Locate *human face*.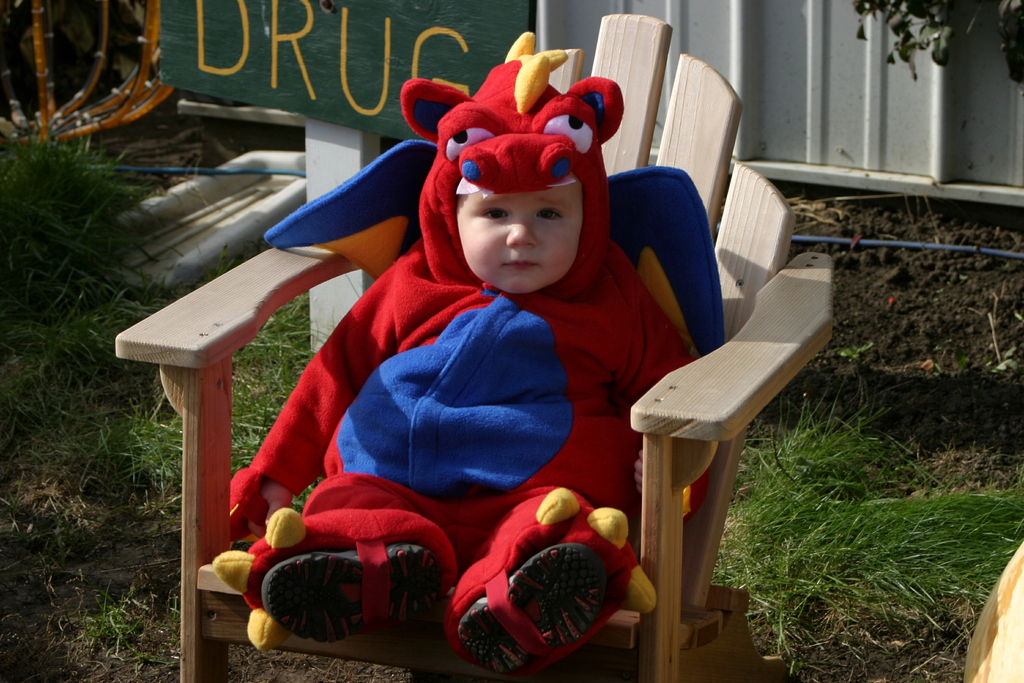
Bounding box: Rect(450, 149, 606, 289).
